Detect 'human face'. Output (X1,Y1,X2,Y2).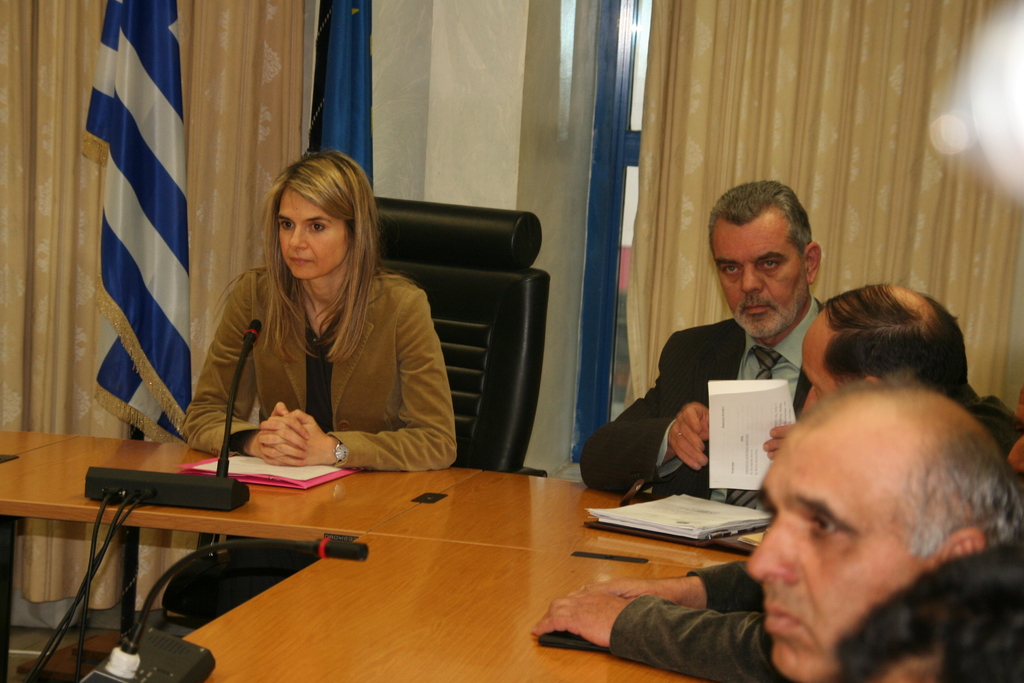
(798,323,831,415).
